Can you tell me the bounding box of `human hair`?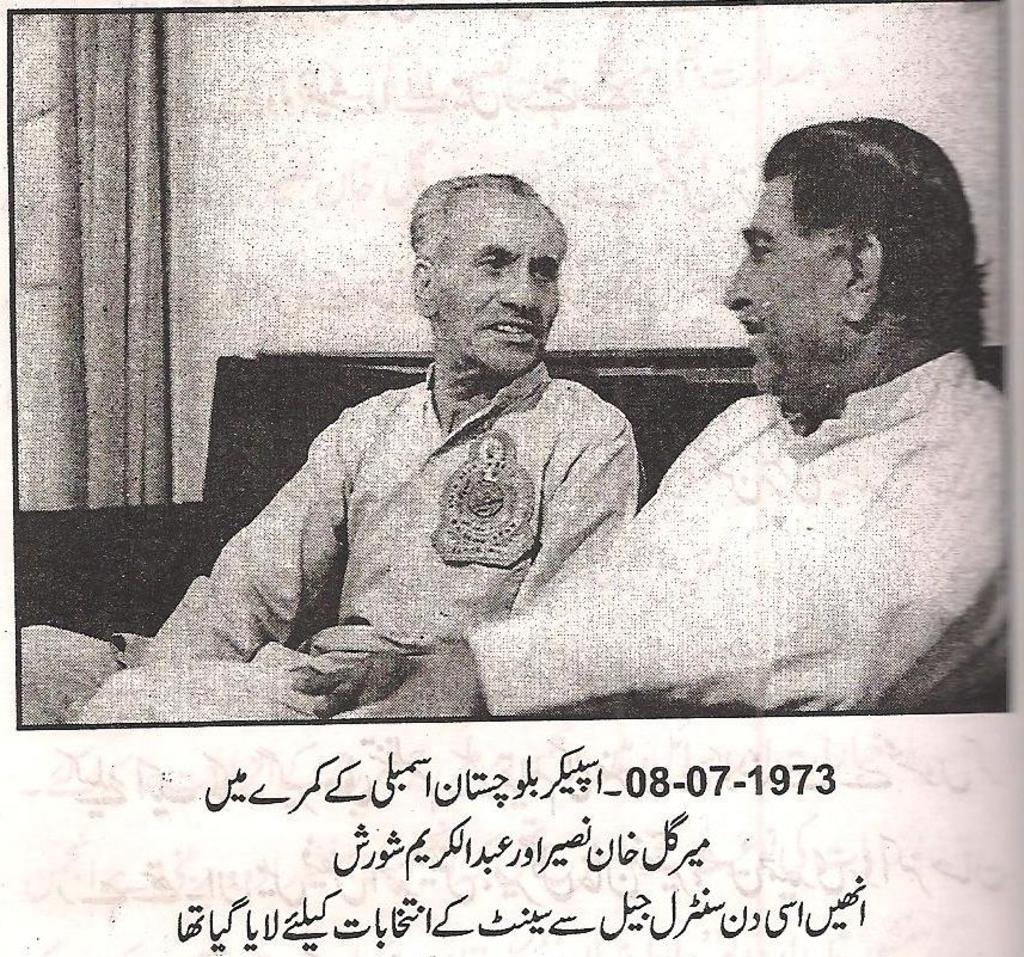
<box>737,116,974,361</box>.
